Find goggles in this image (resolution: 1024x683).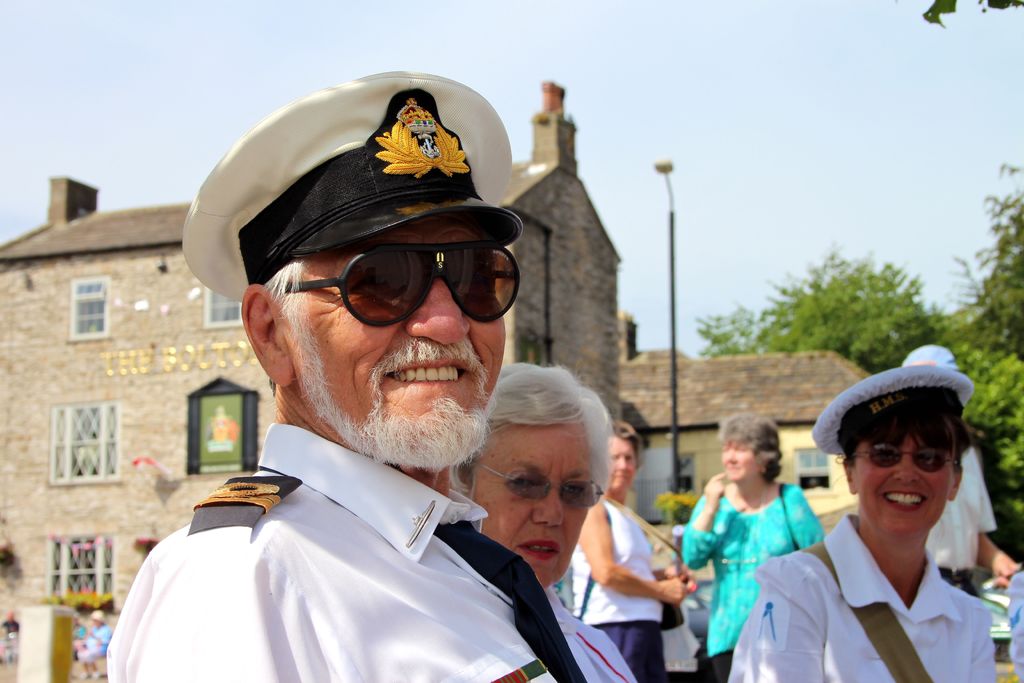
<box>470,463,605,504</box>.
